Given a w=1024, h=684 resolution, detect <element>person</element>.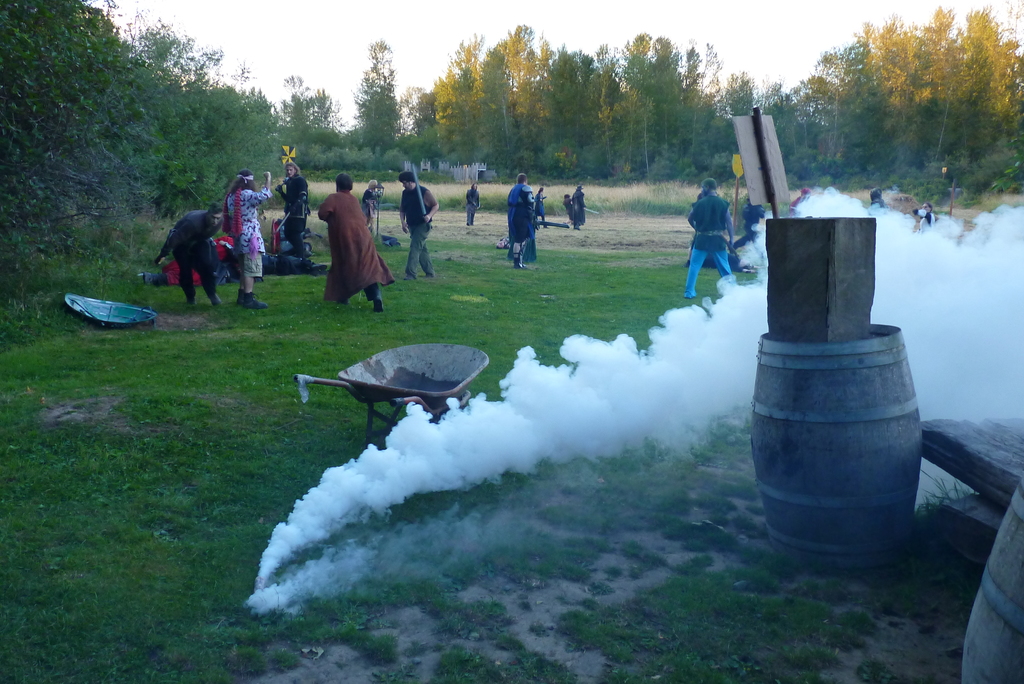
(164, 189, 228, 311).
